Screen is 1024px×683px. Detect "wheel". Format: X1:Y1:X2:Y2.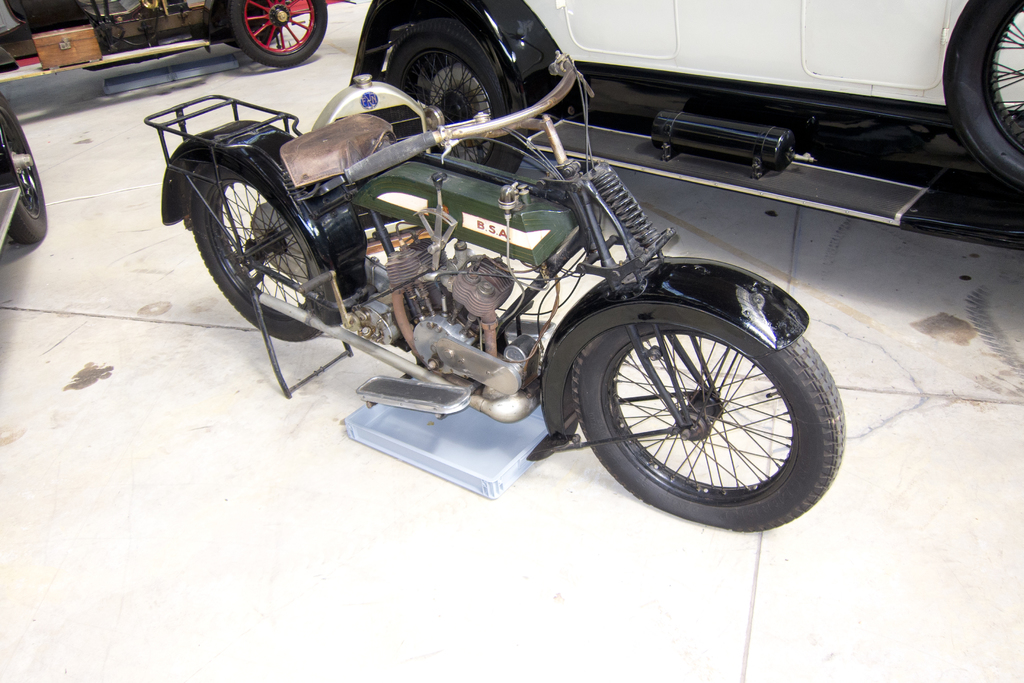
220:0:330:77.
